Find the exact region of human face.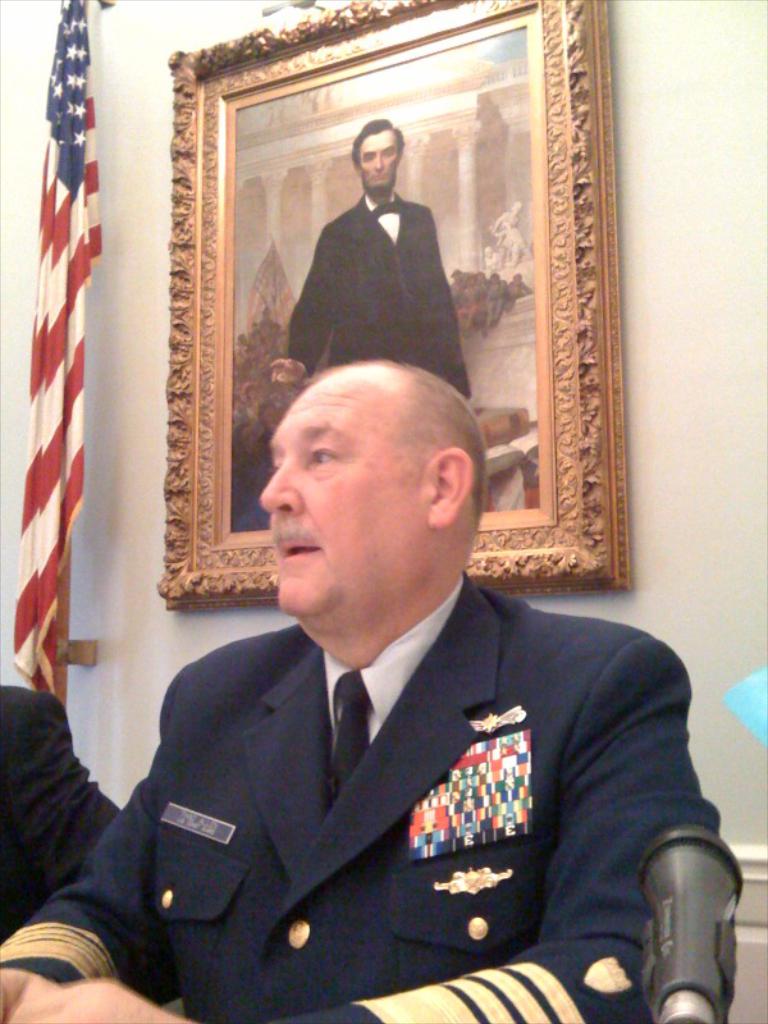
Exact region: crop(255, 379, 428, 622).
